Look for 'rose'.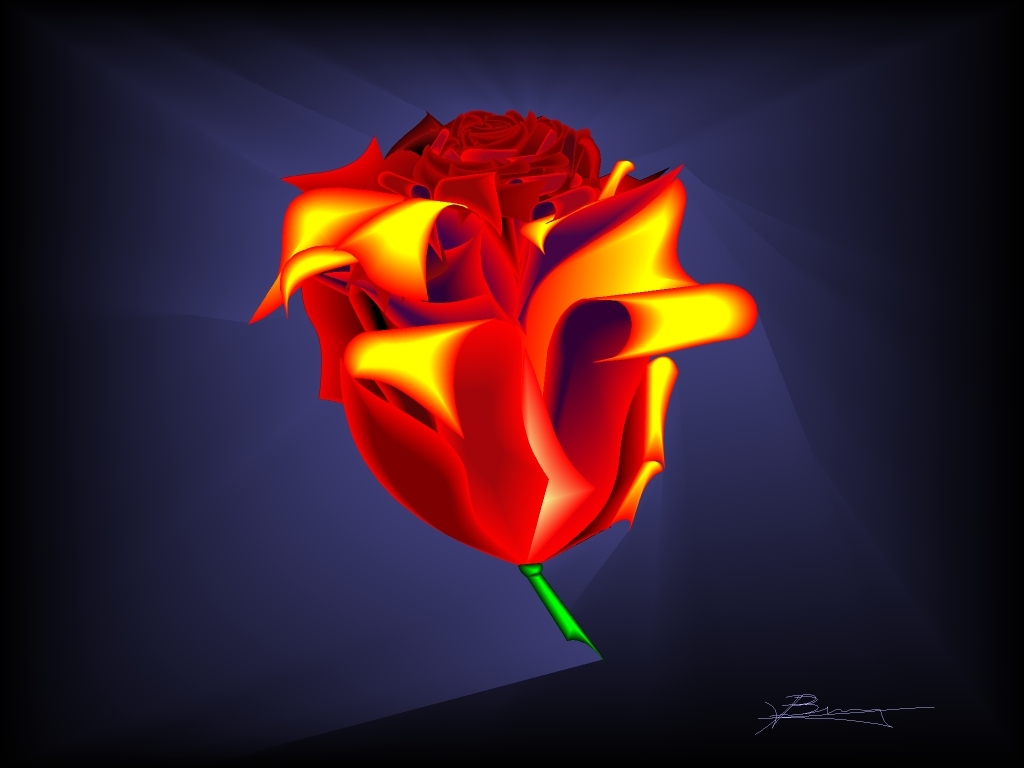
Found: detection(245, 109, 767, 570).
